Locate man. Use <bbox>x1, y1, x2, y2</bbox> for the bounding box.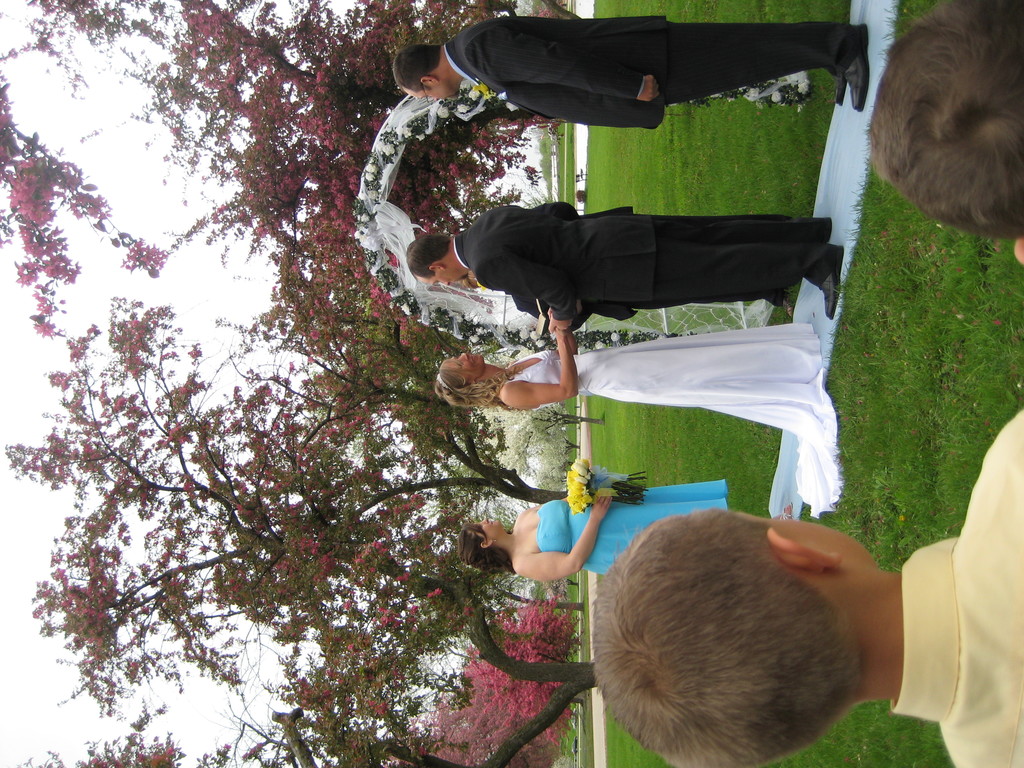
<bbox>433, 177, 834, 359</bbox>.
